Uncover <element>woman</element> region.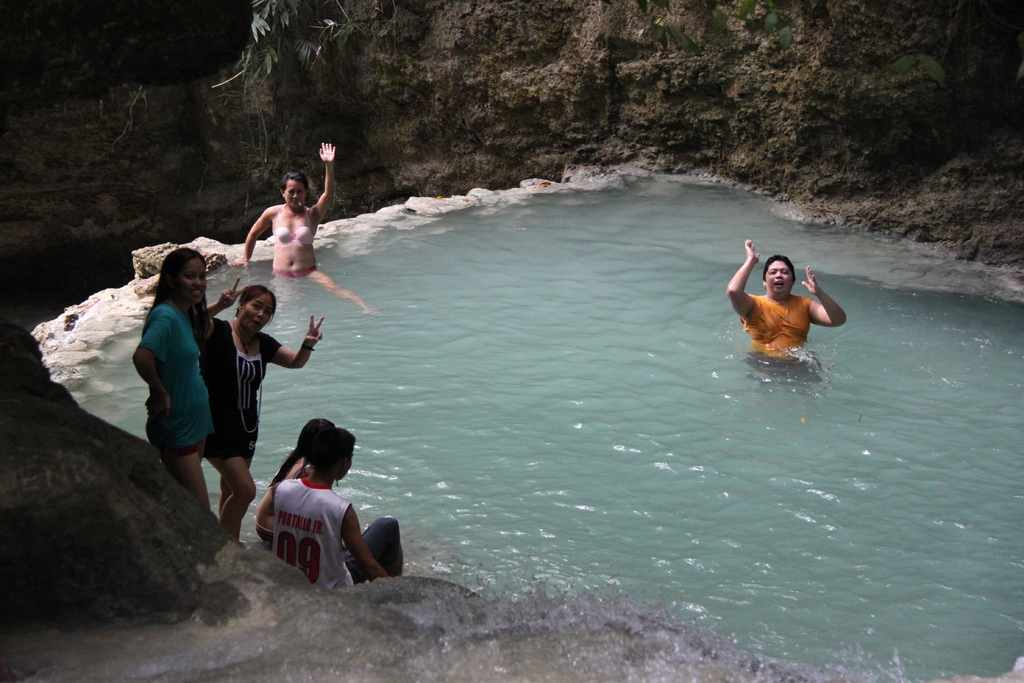
Uncovered: box=[127, 239, 237, 548].
